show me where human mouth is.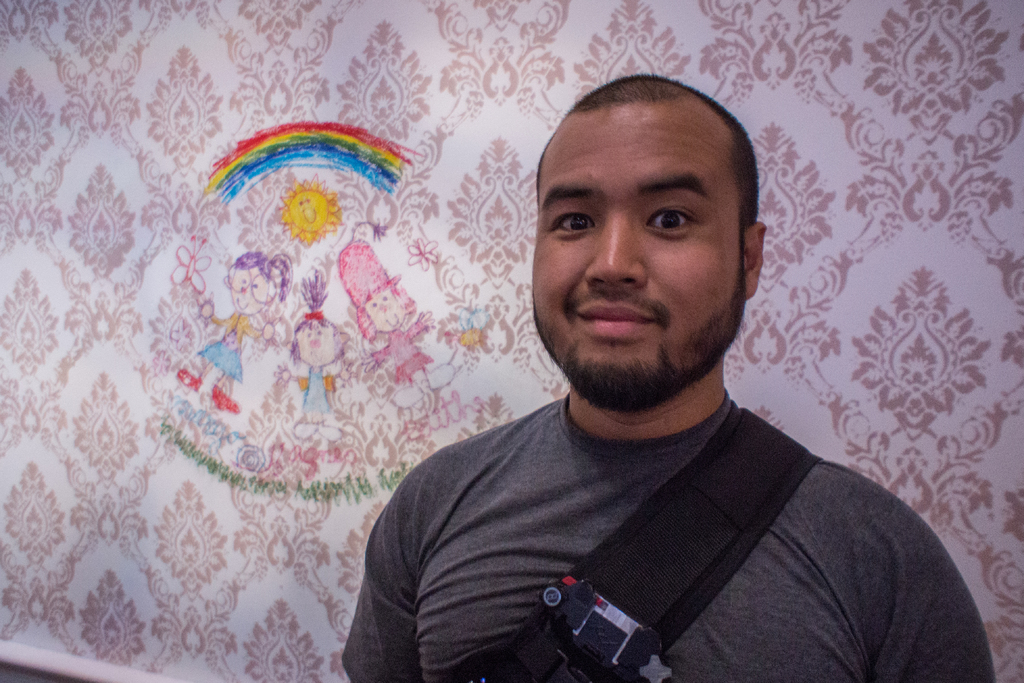
human mouth is at <region>237, 299, 250, 309</region>.
